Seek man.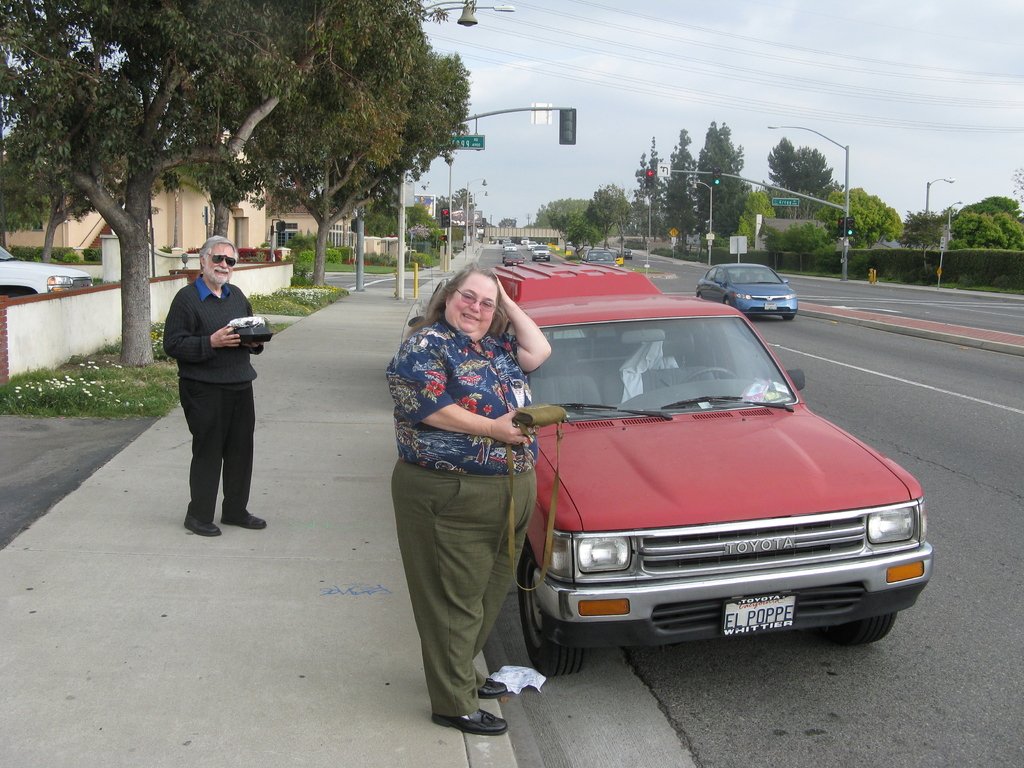
select_region(156, 246, 267, 548).
